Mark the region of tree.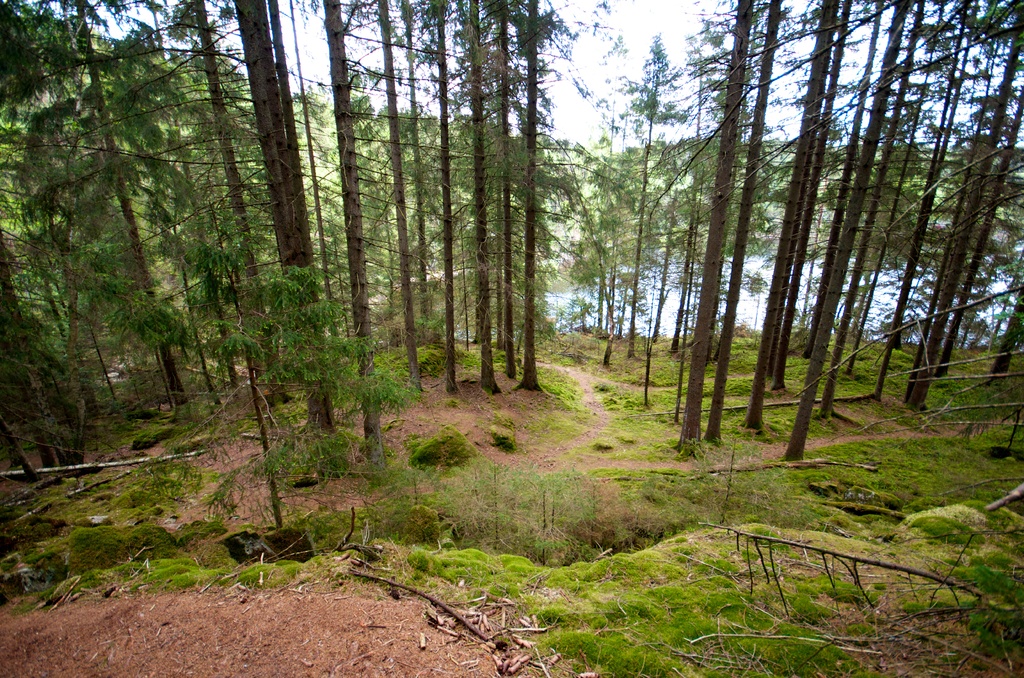
Region: (left=259, top=0, right=375, bottom=491).
